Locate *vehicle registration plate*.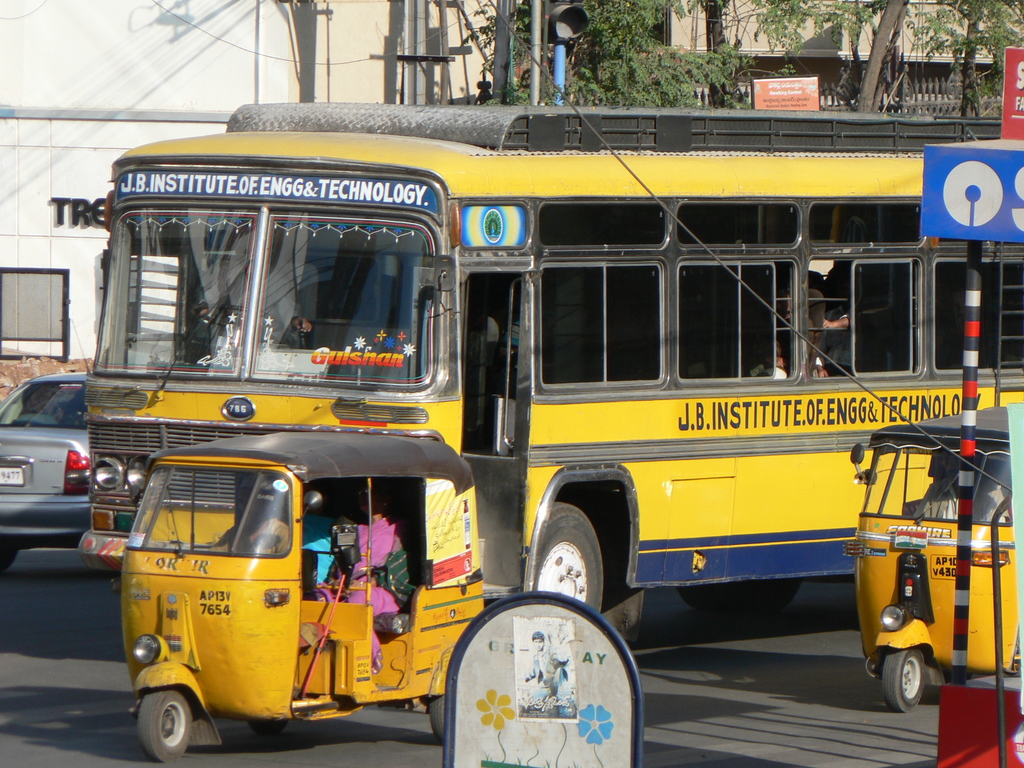
Bounding box: 196/586/232/617.
